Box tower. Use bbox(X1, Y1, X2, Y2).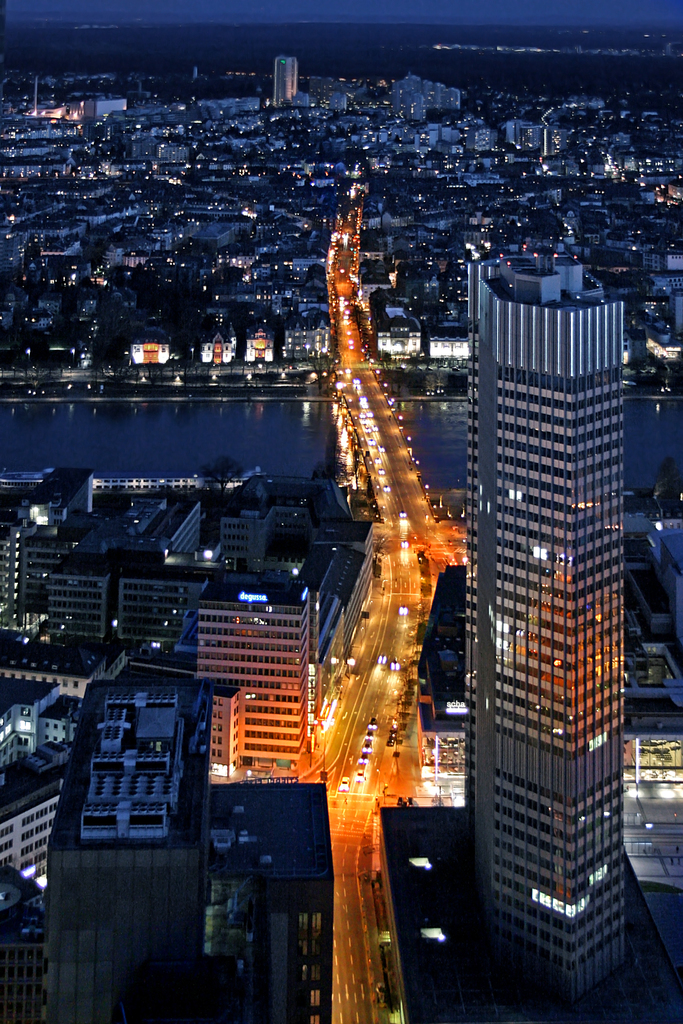
bbox(272, 59, 293, 106).
